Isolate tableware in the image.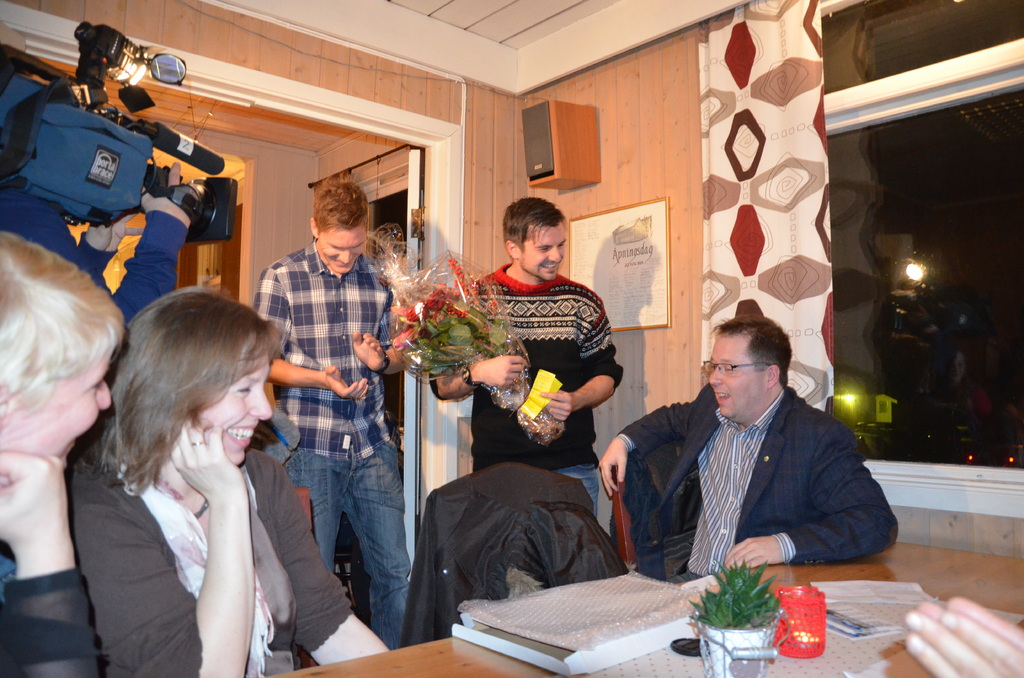
Isolated region: pyautogui.locateOnScreen(777, 588, 838, 658).
